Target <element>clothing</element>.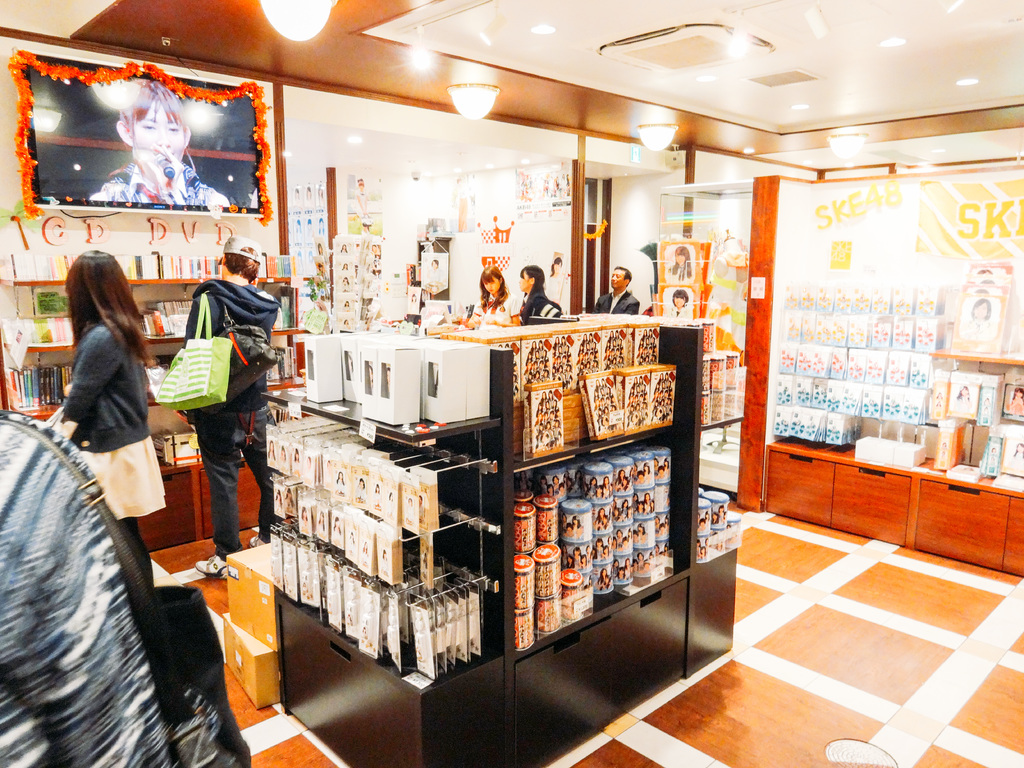
Target region: left=592, top=292, right=637, bottom=314.
